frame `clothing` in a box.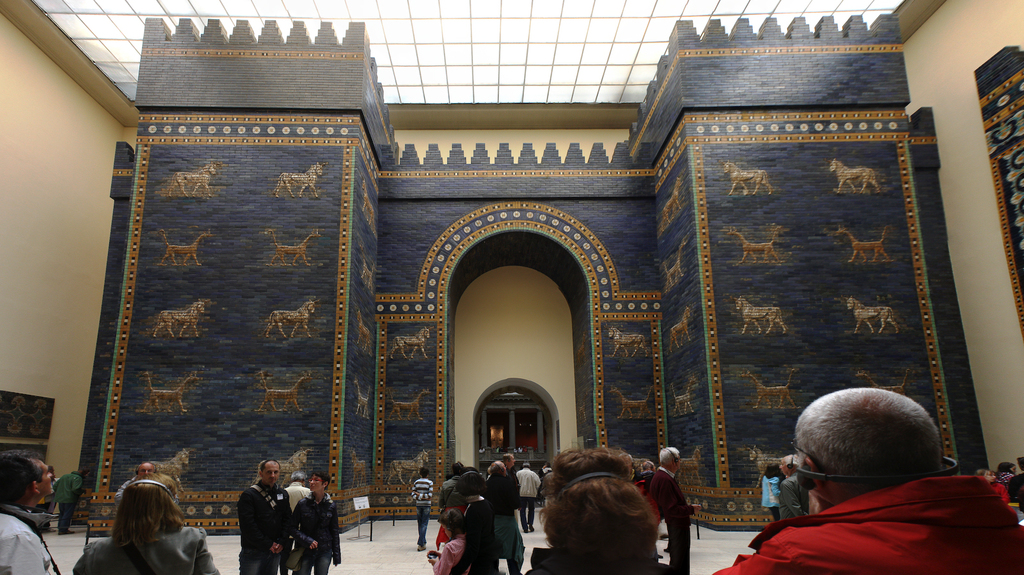
641/469/664/528.
